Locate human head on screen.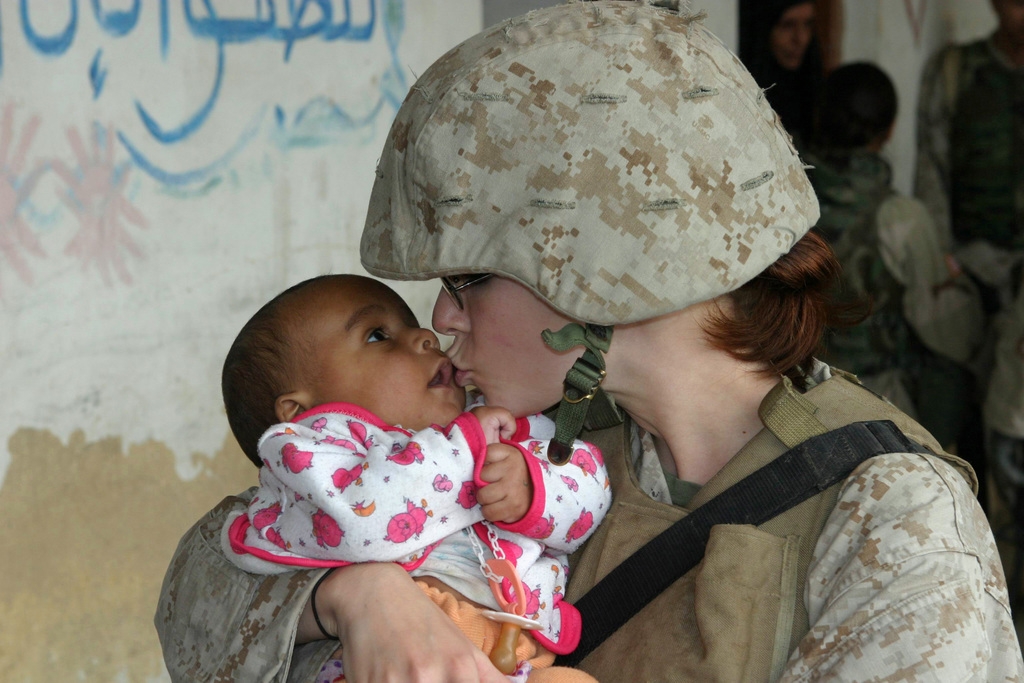
On screen at Rect(820, 62, 904, 152).
